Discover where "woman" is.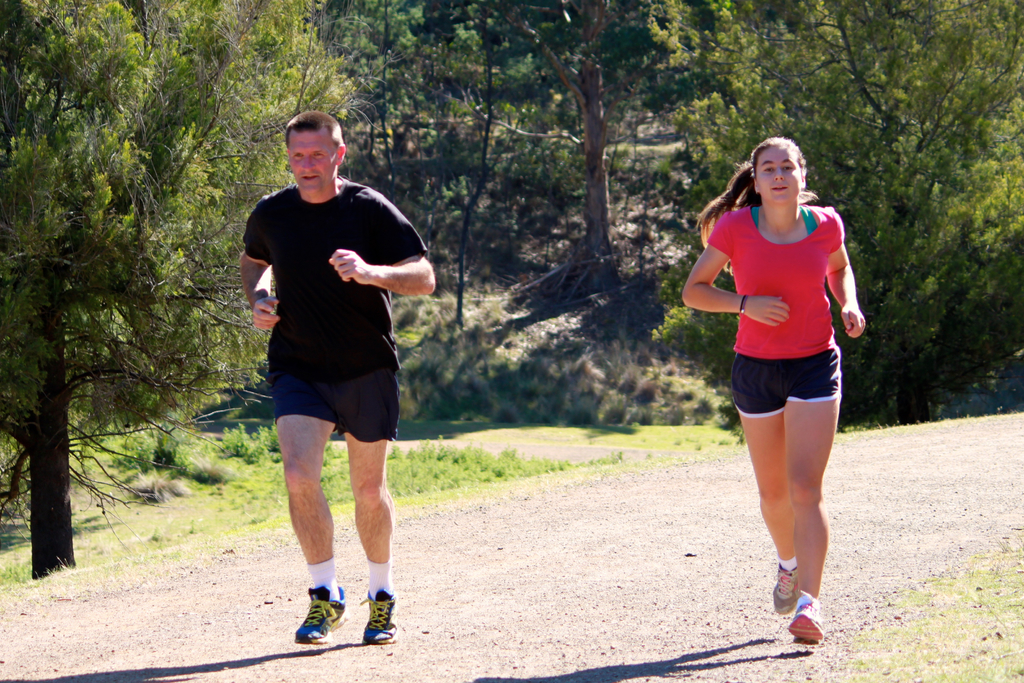
Discovered at 692/122/873/620.
